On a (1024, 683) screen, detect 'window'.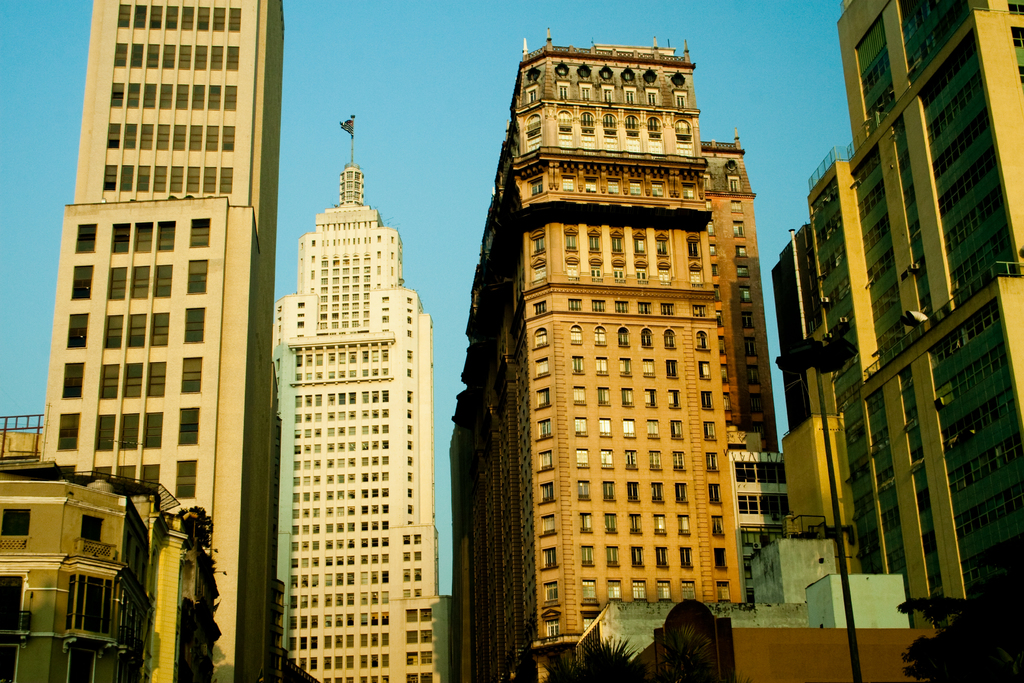
x1=678 y1=546 x2=692 y2=568.
